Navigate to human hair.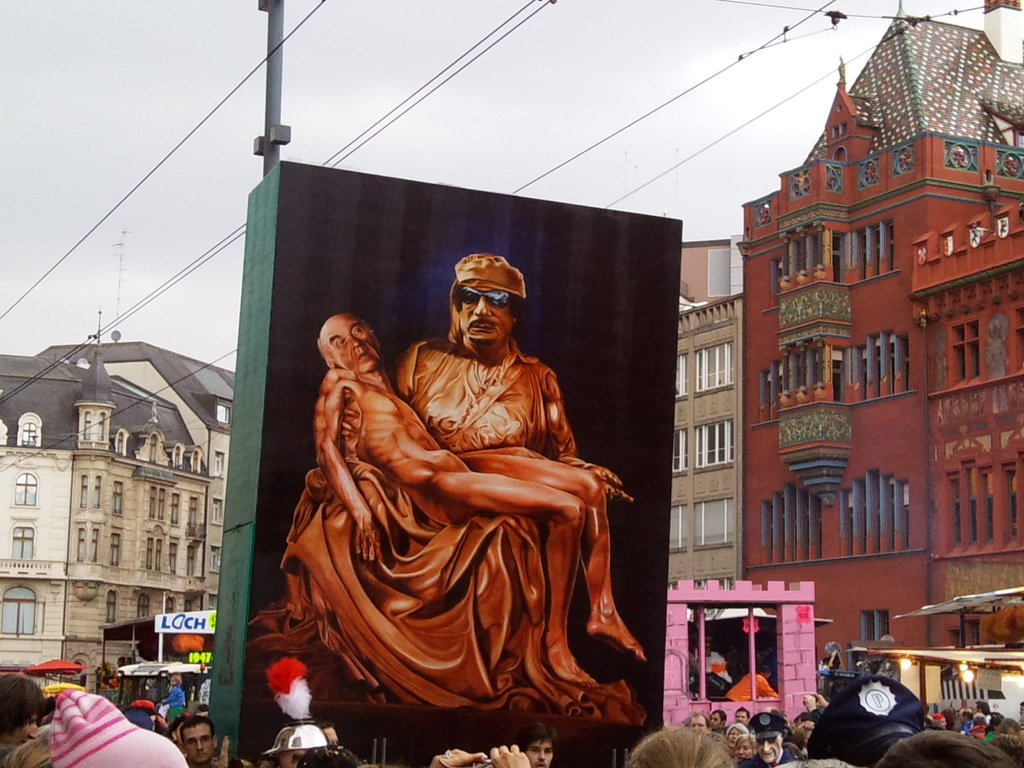
Navigation target: x1=318 y1=319 x2=371 y2=361.
